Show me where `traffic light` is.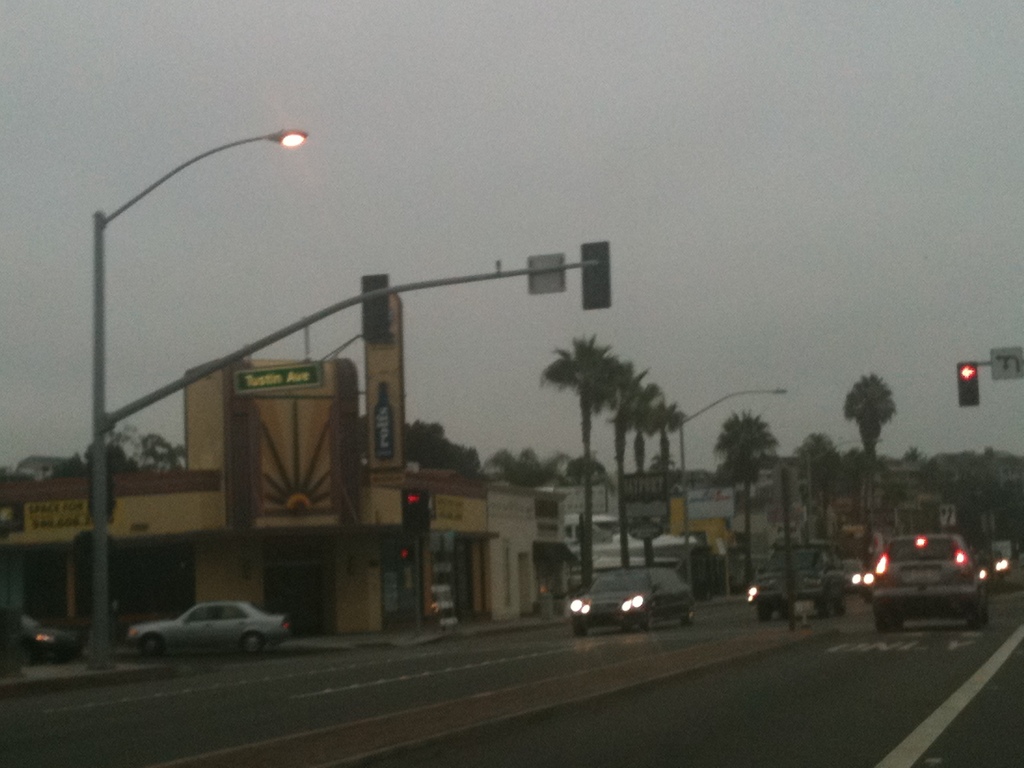
`traffic light` is at BBox(364, 273, 390, 344).
